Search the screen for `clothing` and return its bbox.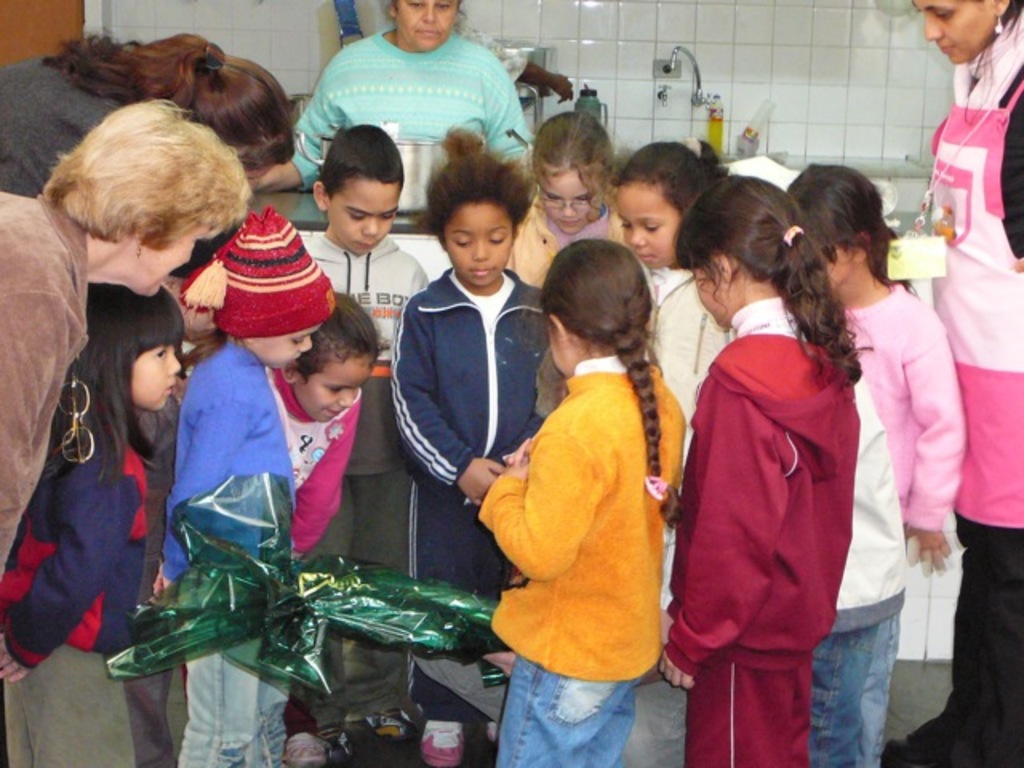
Found: select_region(930, 6, 1022, 766).
